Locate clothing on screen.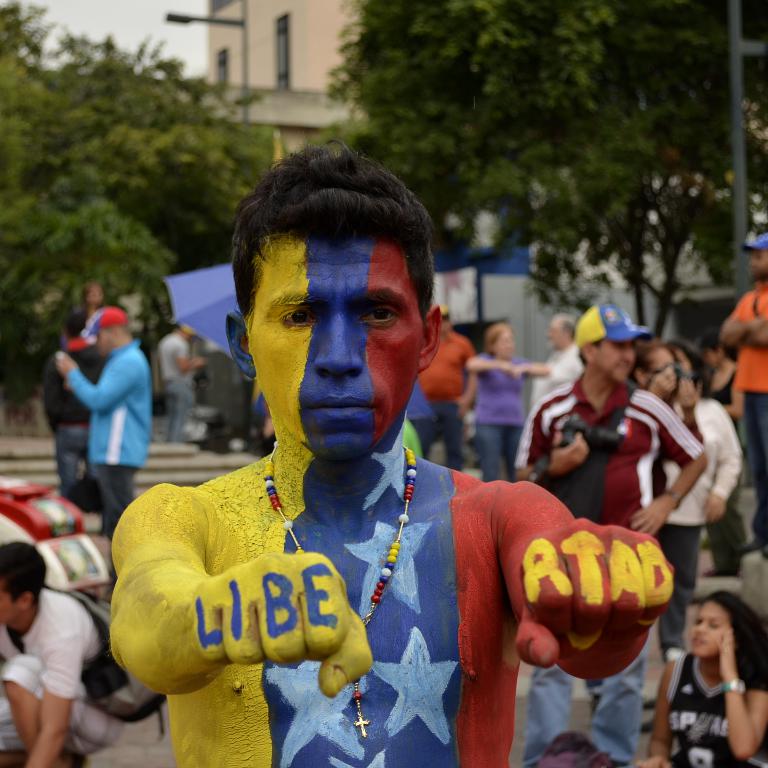
On screen at [416,323,476,475].
